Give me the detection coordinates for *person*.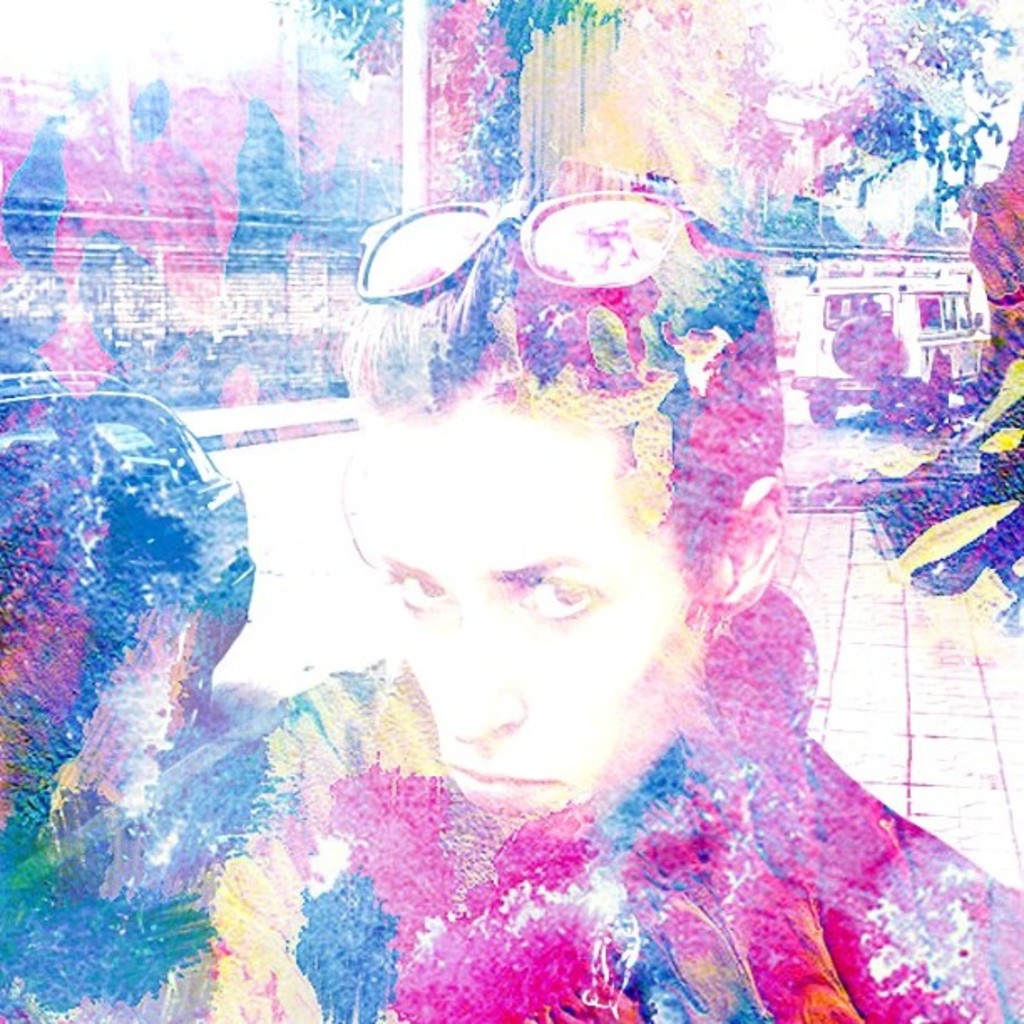
x1=107 y1=212 x2=939 y2=1004.
